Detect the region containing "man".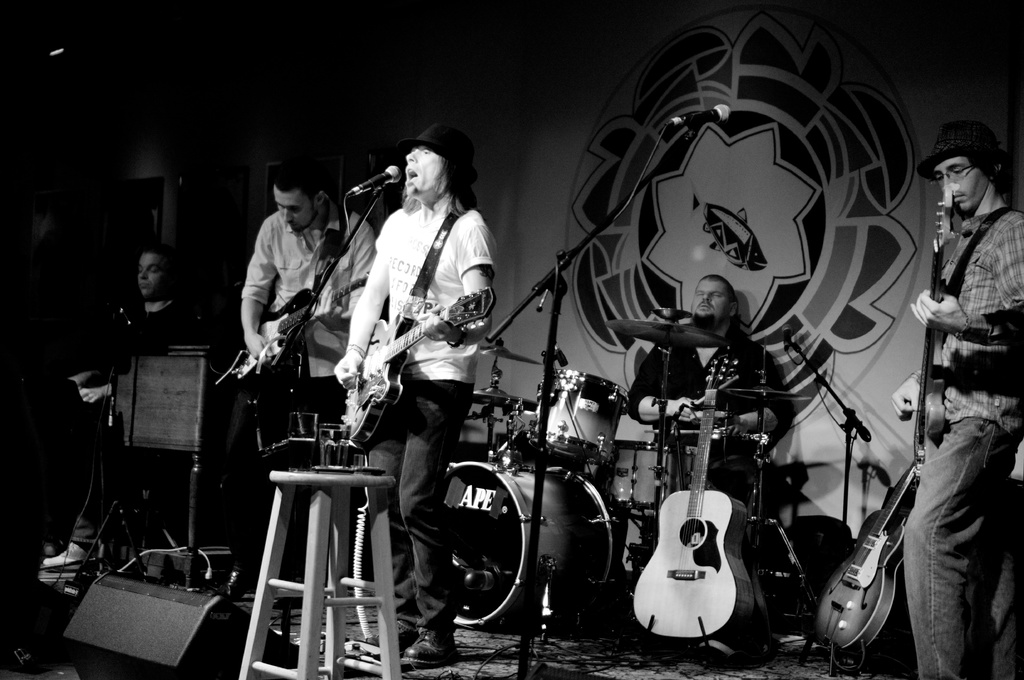
x1=213 y1=148 x2=376 y2=603.
